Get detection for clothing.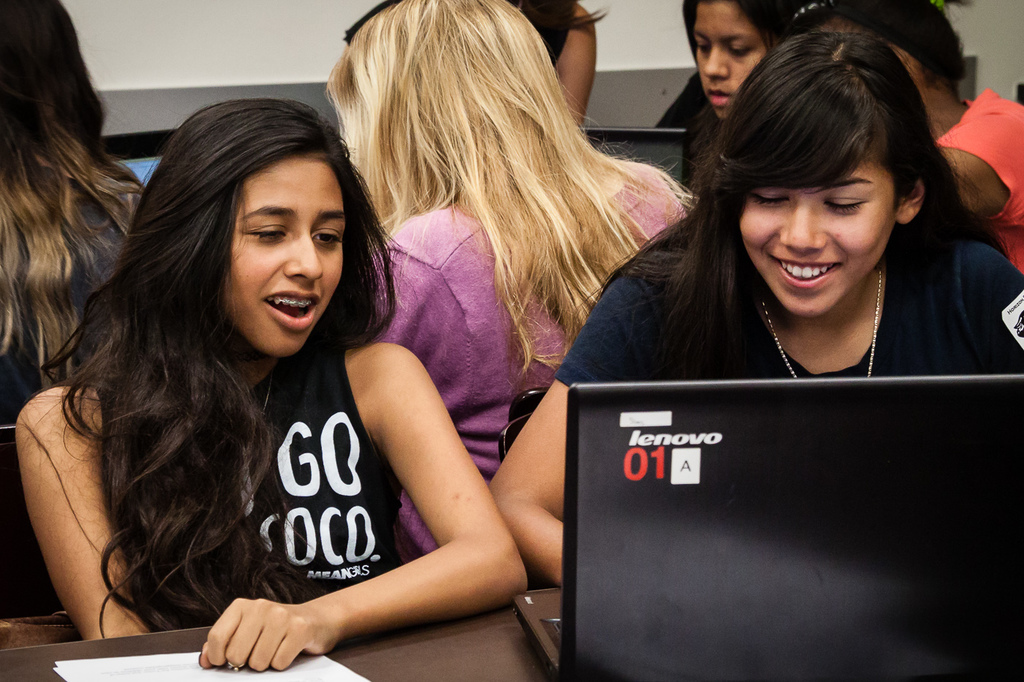
Detection: (364, 151, 687, 553).
